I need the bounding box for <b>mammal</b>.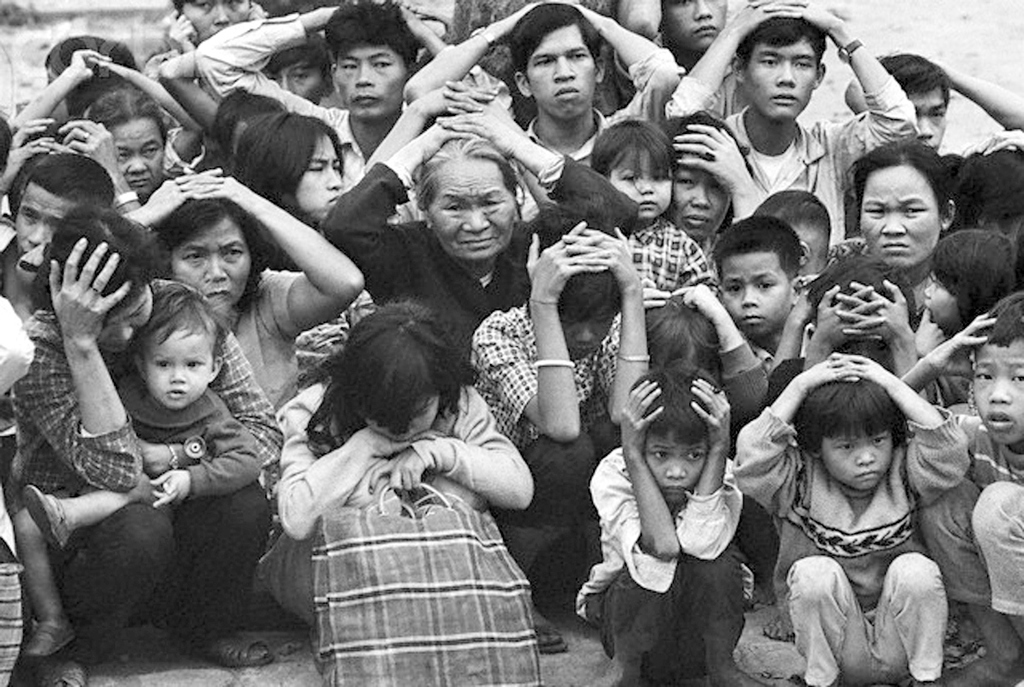
Here it is: bbox=[763, 247, 907, 413].
